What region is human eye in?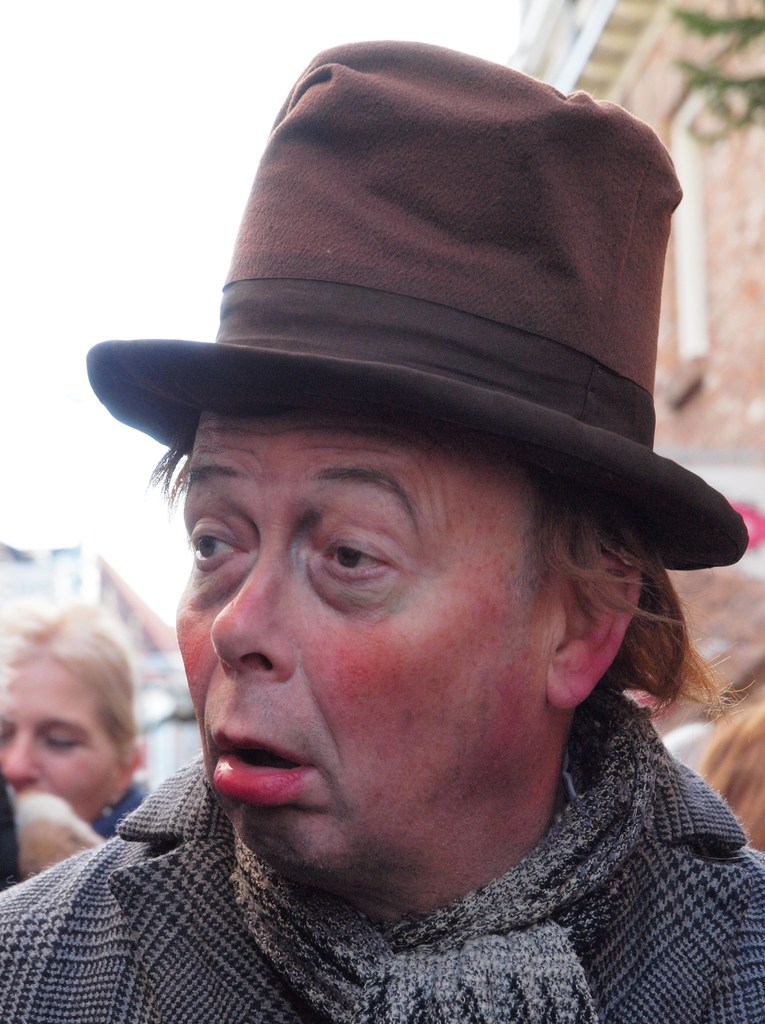
{"x1": 315, "y1": 529, "x2": 399, "y2": 583}.
